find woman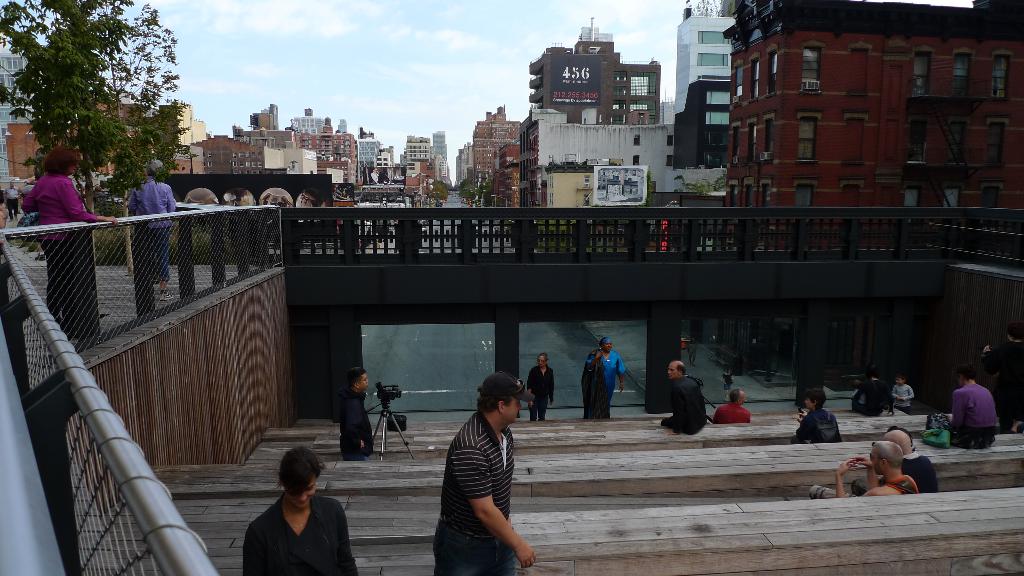
[20, 142, 120, 330]
